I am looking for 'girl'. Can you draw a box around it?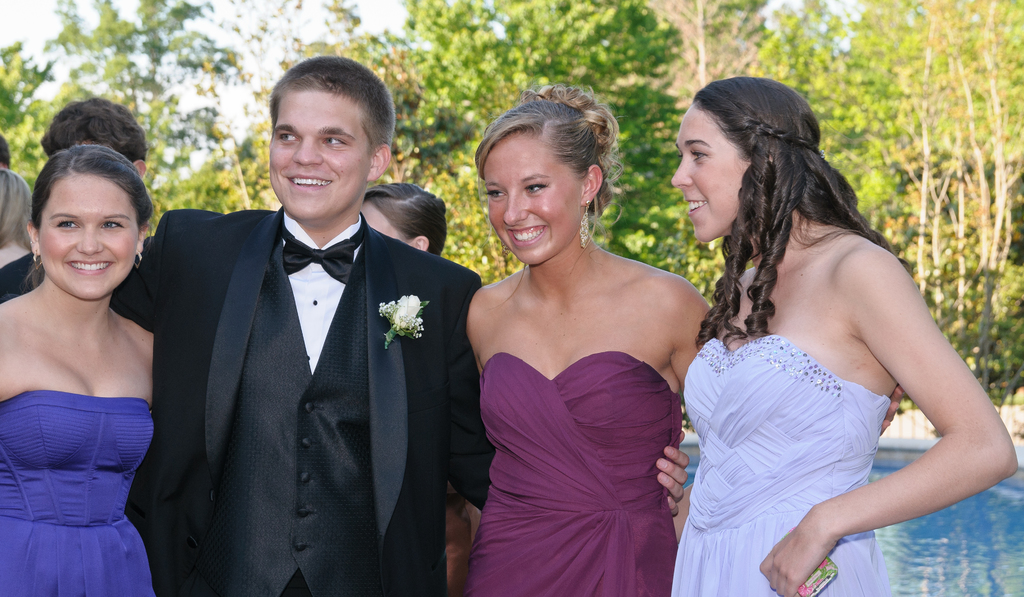
Sure, the bounding box is bbox(0, 146, 155, 596).
